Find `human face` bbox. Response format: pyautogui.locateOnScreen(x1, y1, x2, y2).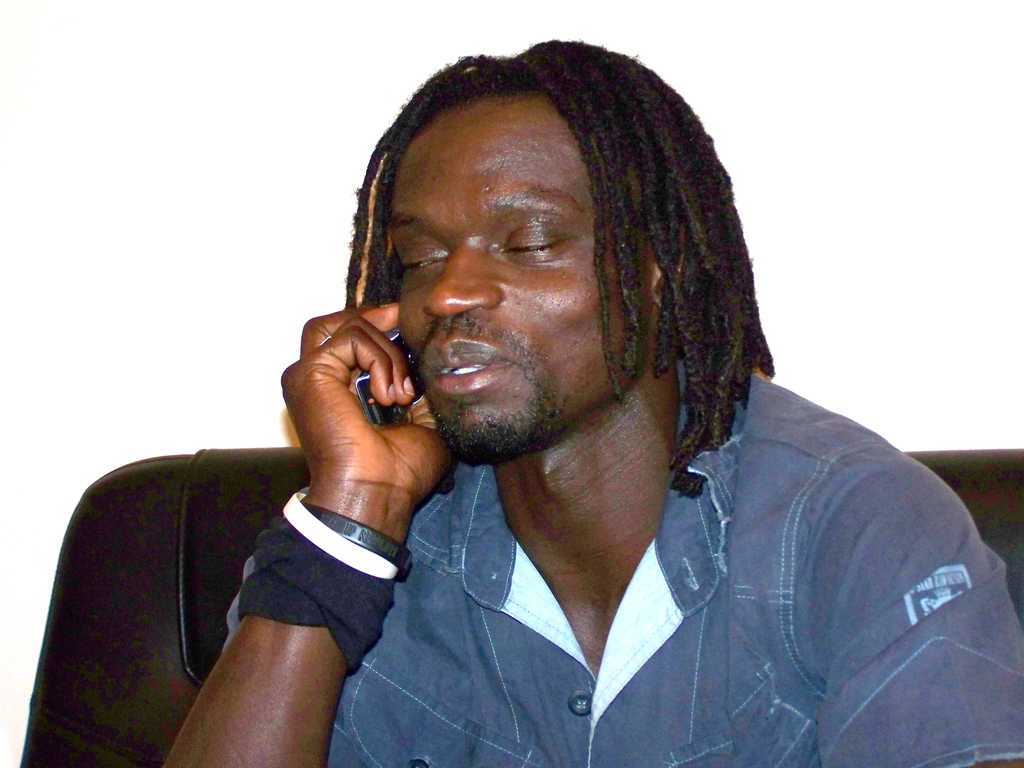
pyautogui.locateOnScreen(389, 89, 653, 460).
